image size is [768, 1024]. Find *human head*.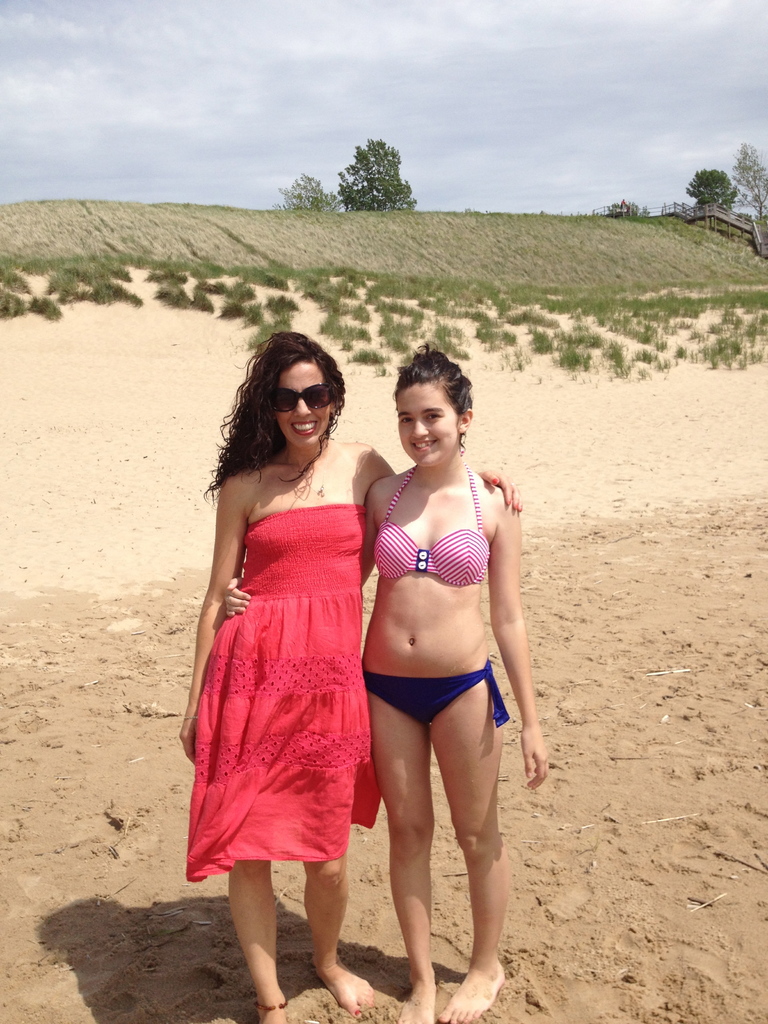
244,321,346,452.
